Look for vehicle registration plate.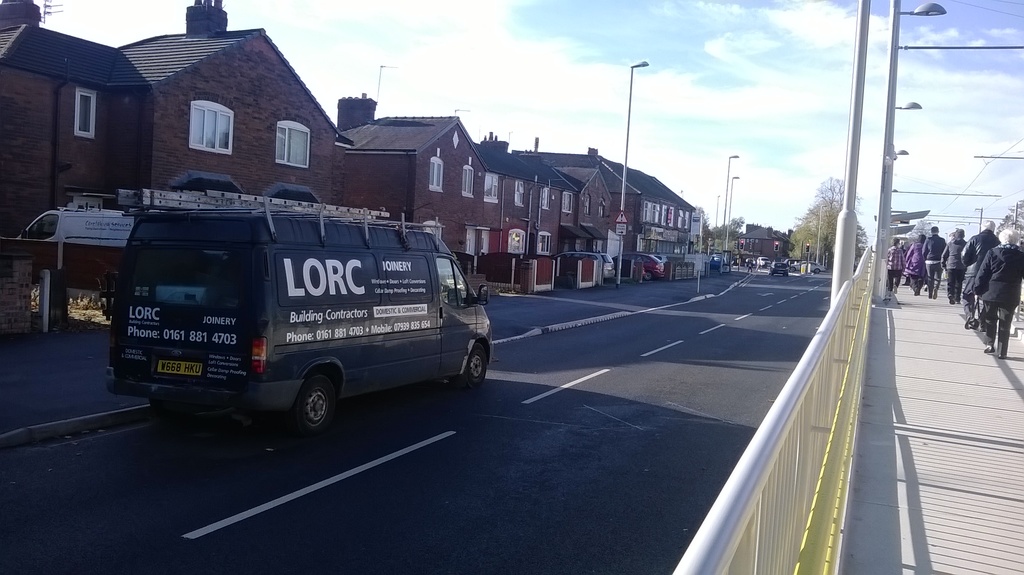
Found: 156,358,203,378.
